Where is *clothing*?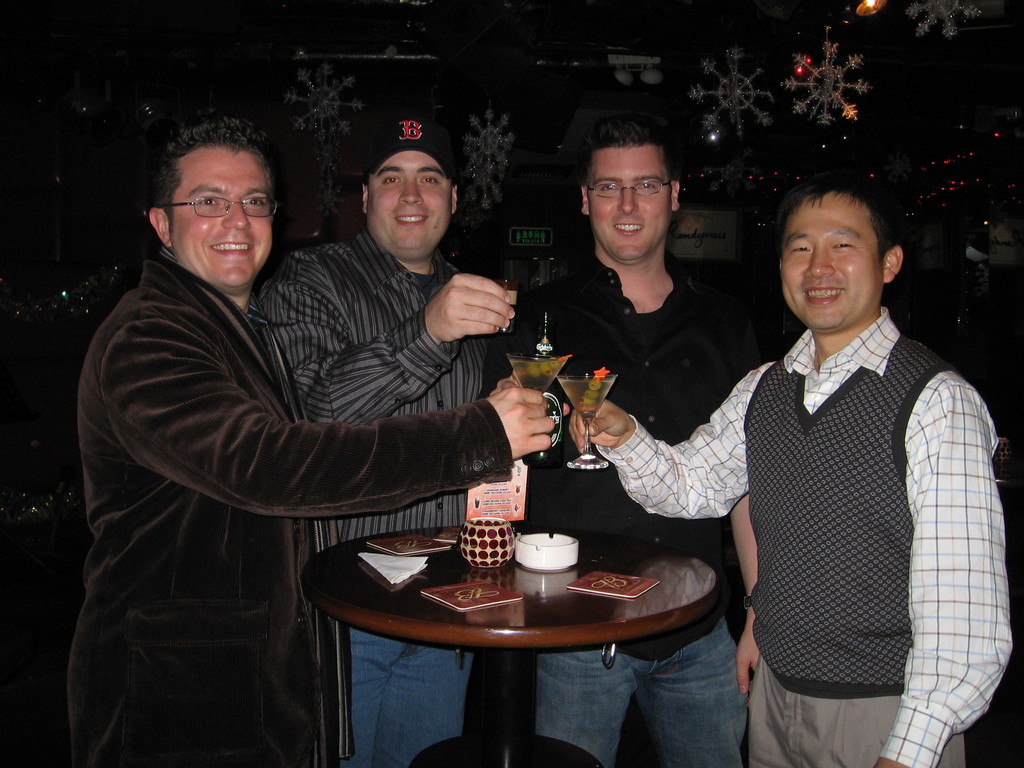
595, 306, 1014, 767.
